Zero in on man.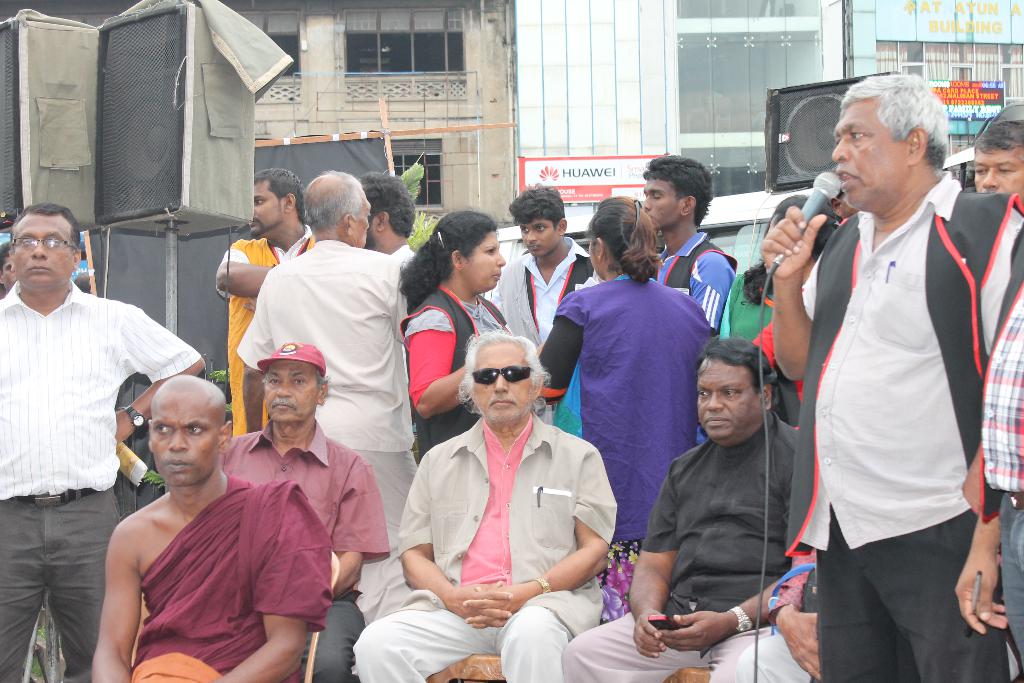
Zeroed in: {"left": 0, "top": 204, "right": 206, "bottom": 682}.
